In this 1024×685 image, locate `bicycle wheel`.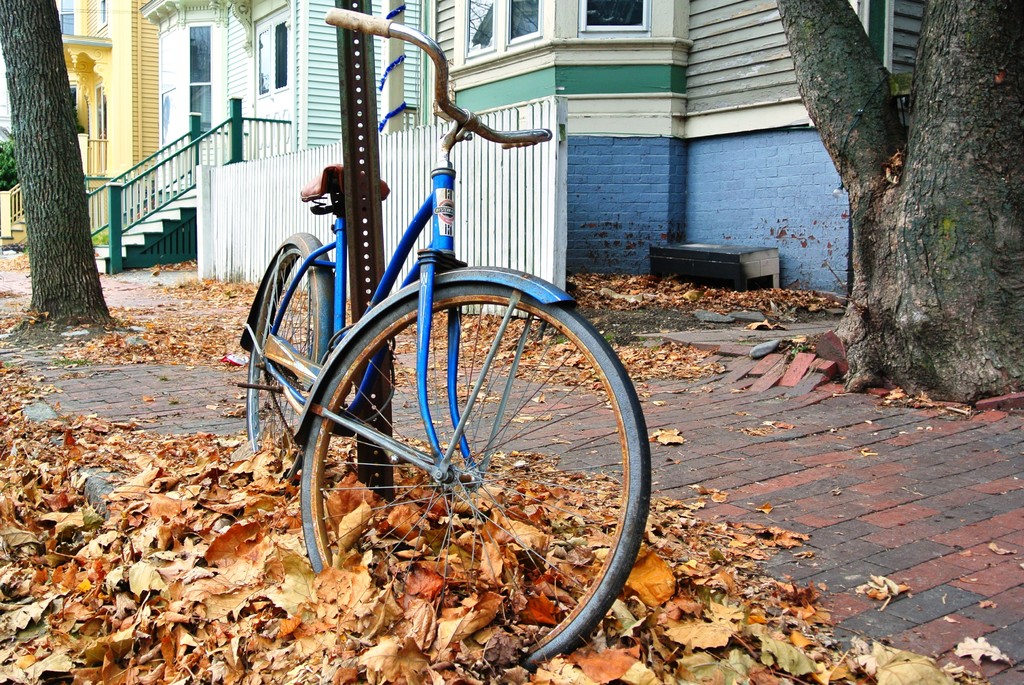
Bounding box: box=[291, 258, 633, 659].
